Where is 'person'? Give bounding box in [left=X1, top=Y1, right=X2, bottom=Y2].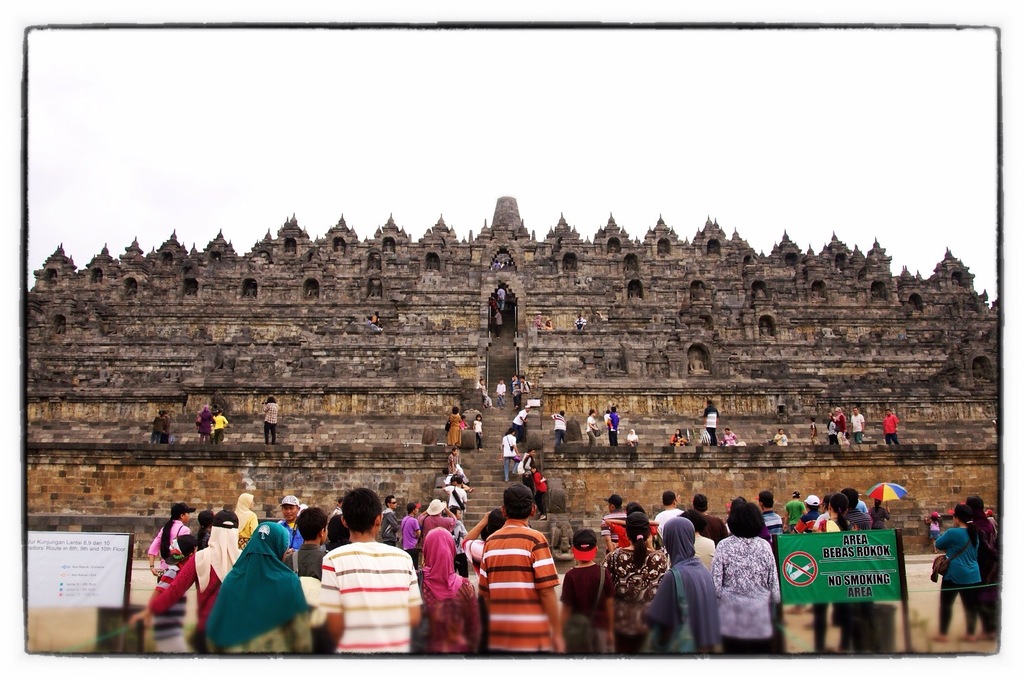
[left=445, top=403, right=463, bottom=445].
